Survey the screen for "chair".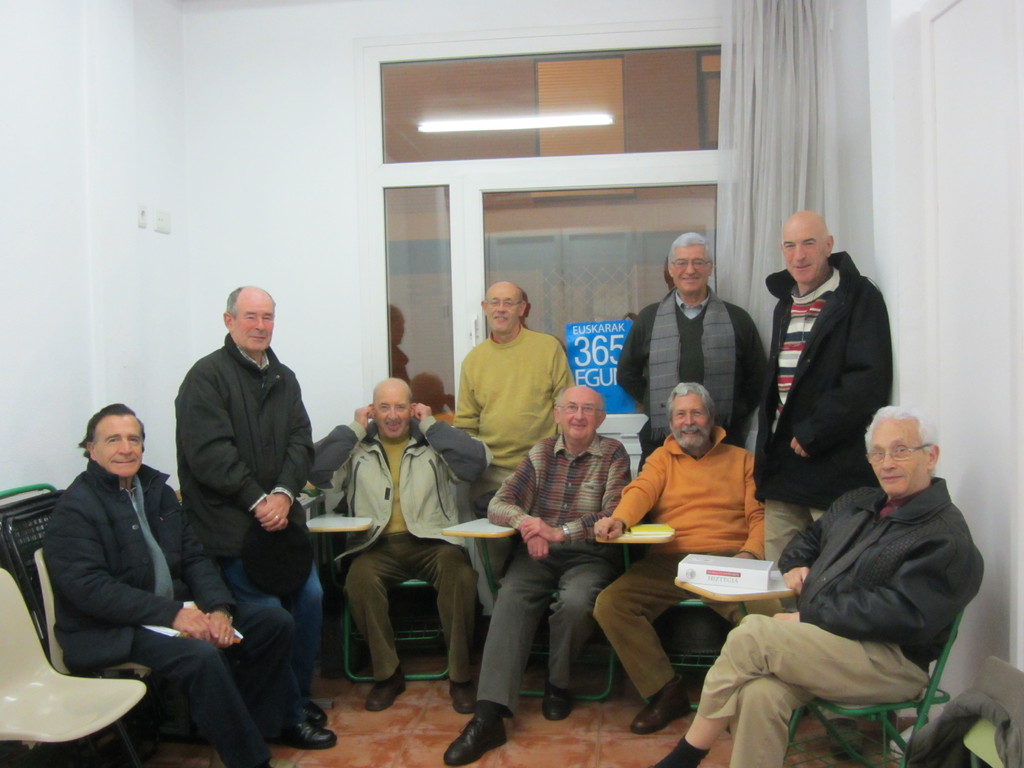
Survey found: 304,495,454,685.
